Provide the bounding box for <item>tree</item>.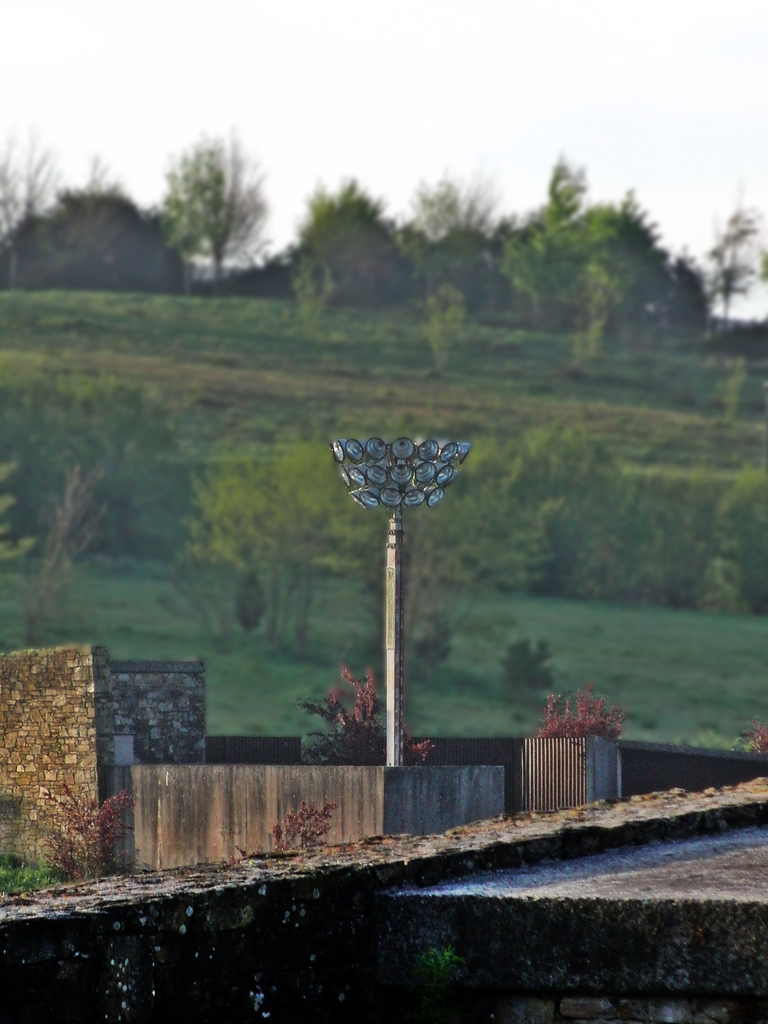
x1=495 y1=637 x2=569 y2=711.
